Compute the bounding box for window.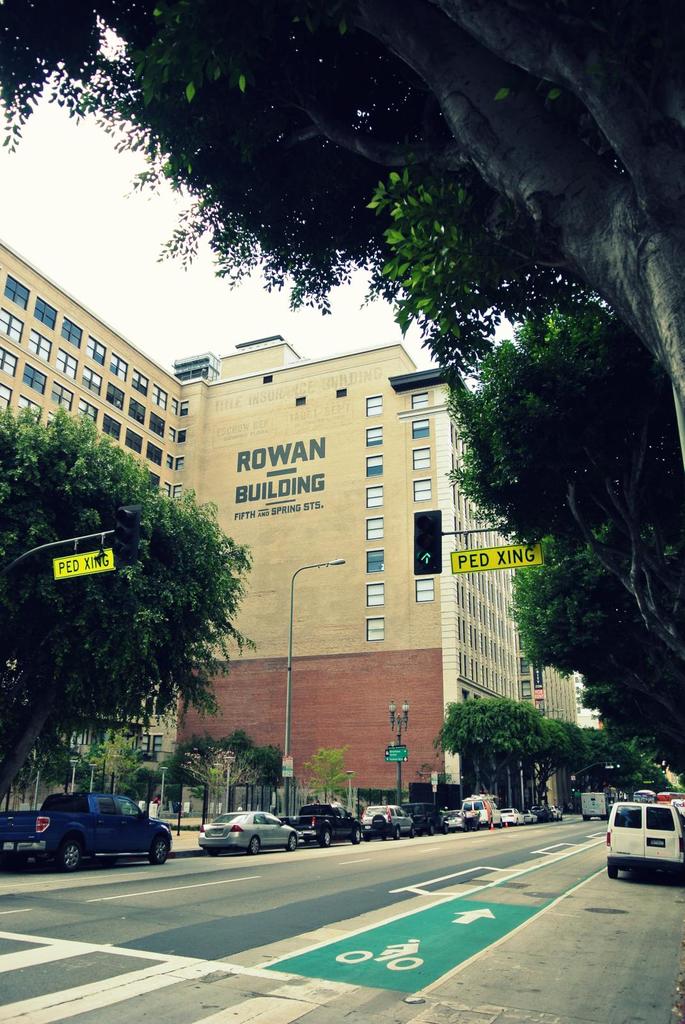
<bbox>414, 476, 432, 500</bbox>.
